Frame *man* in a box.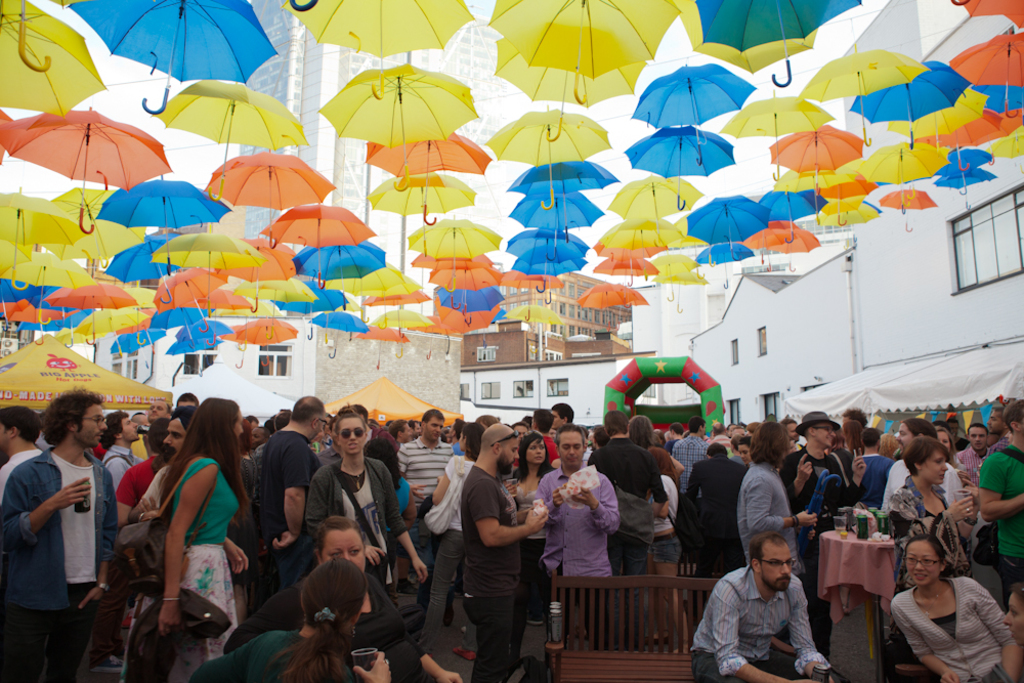
select_region(782, 412, 864, 624).
